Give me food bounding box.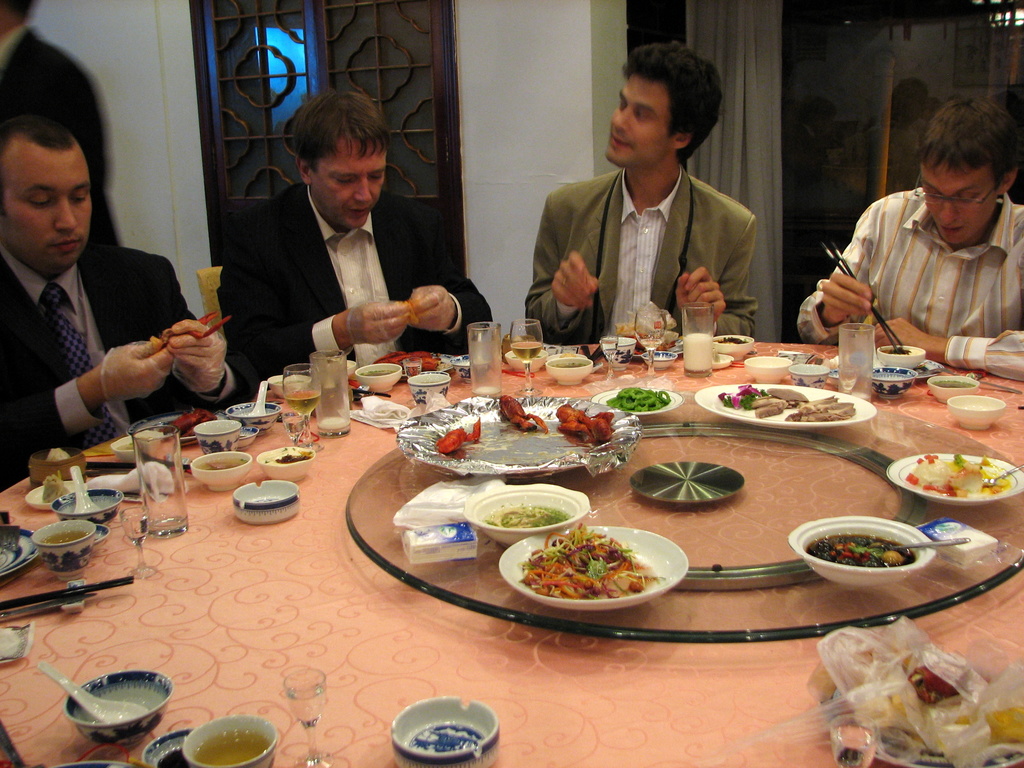
931, 371, 973, 398.
